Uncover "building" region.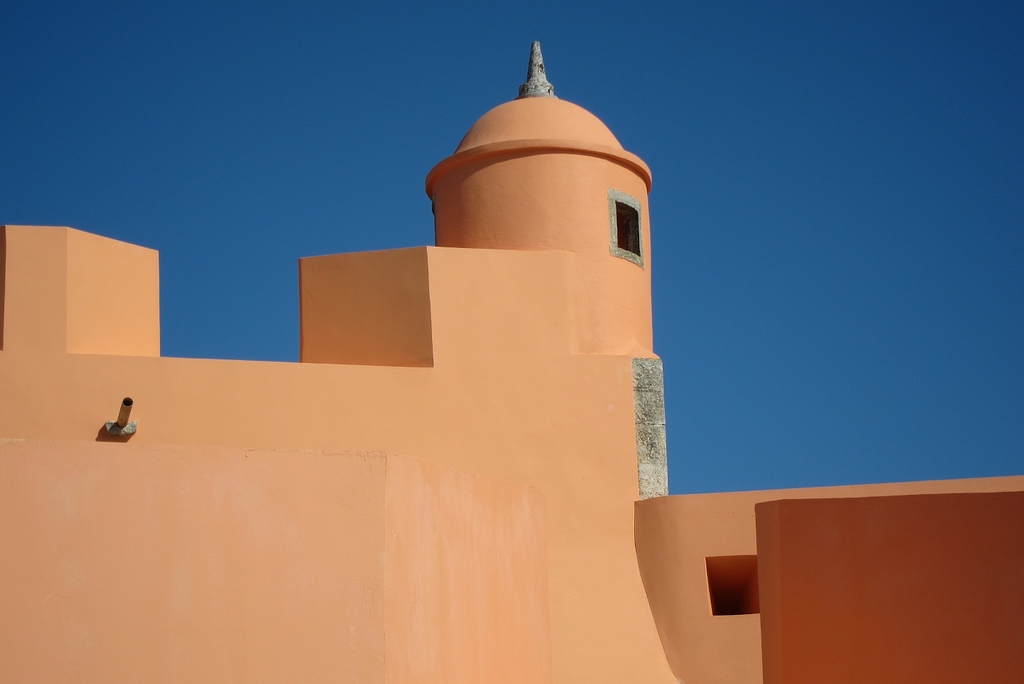
Uncovered: <bbox>0, 39, 1023, 683</bbox>.
